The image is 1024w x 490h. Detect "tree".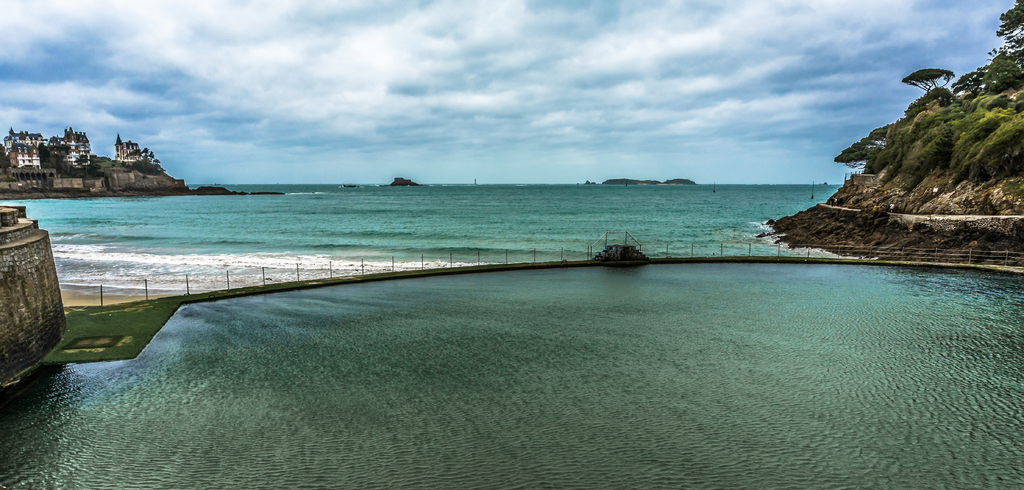
Detection: {"left": 35, "top": 142, "right": 50, "bottom": 165}.
